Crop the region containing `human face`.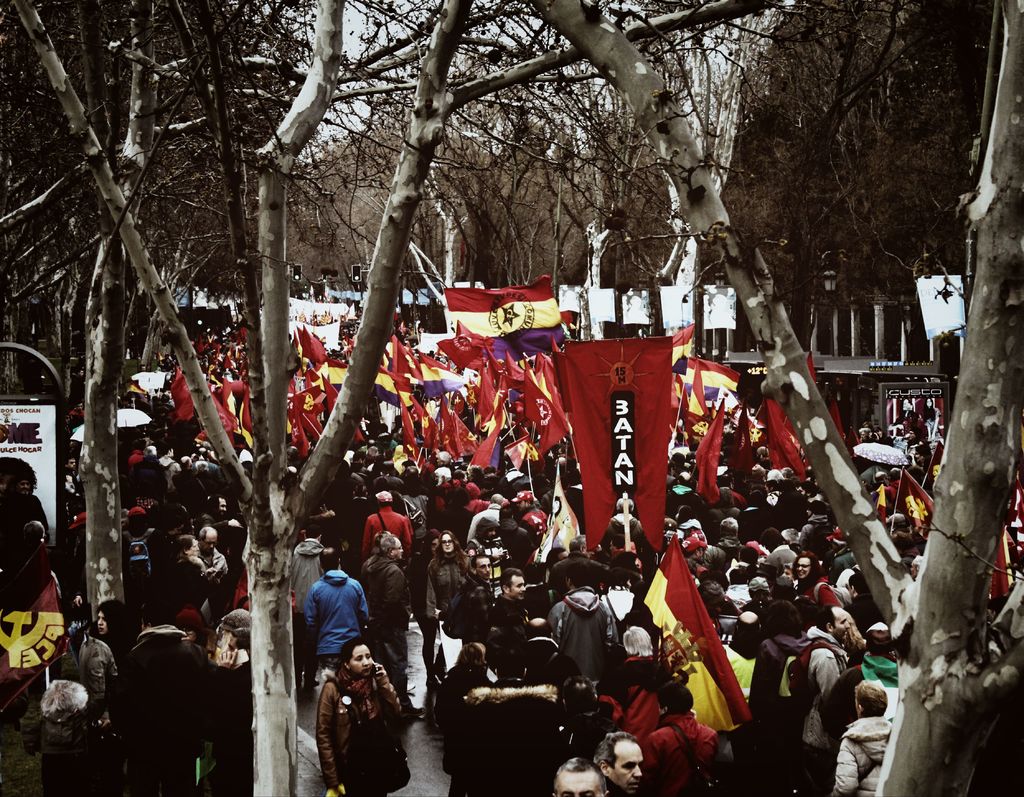
Crop region: detection(479, 559, 496, 579).
